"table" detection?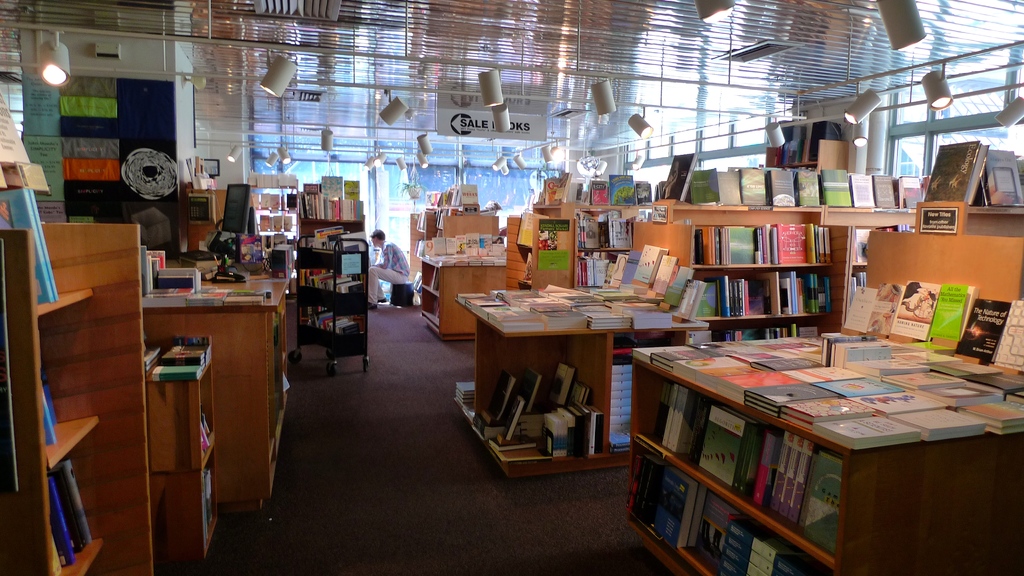
[left=480, top=197, right=569, bottom=292]
